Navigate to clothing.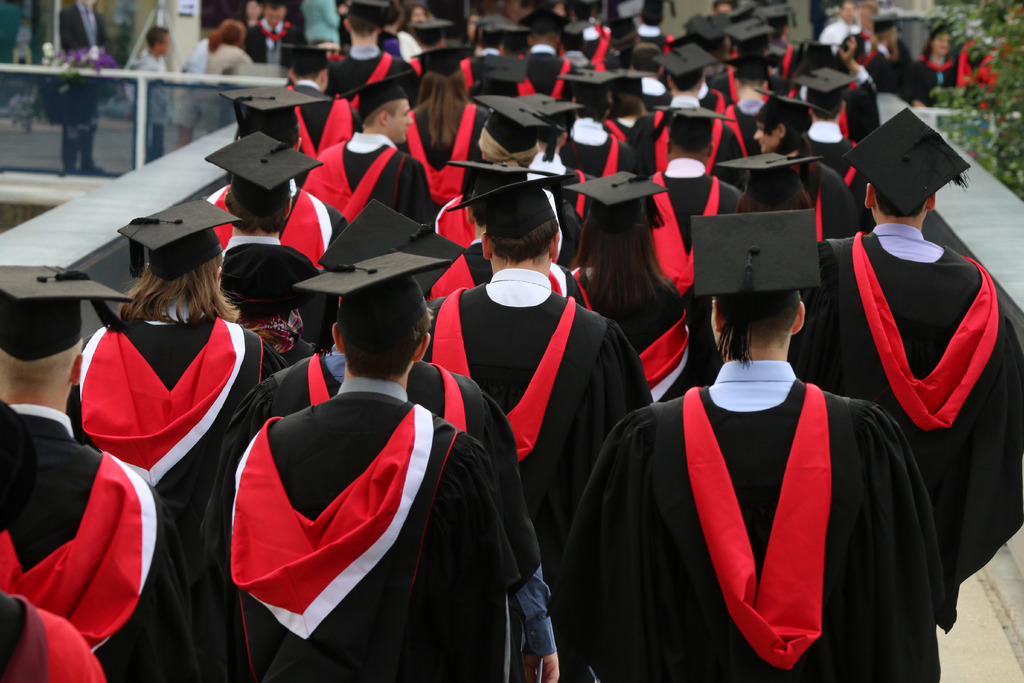
Navigation target: (199, 348, 539, 667).
